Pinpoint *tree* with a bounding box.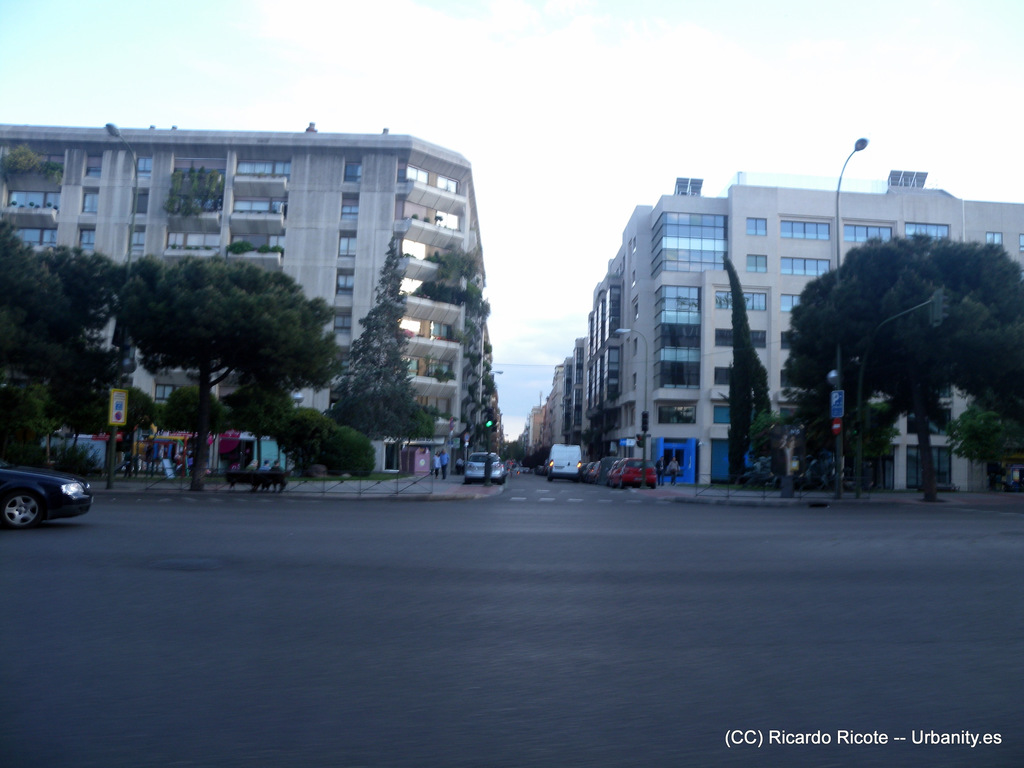
[left=241, top=387, right=297, bottom=479].
